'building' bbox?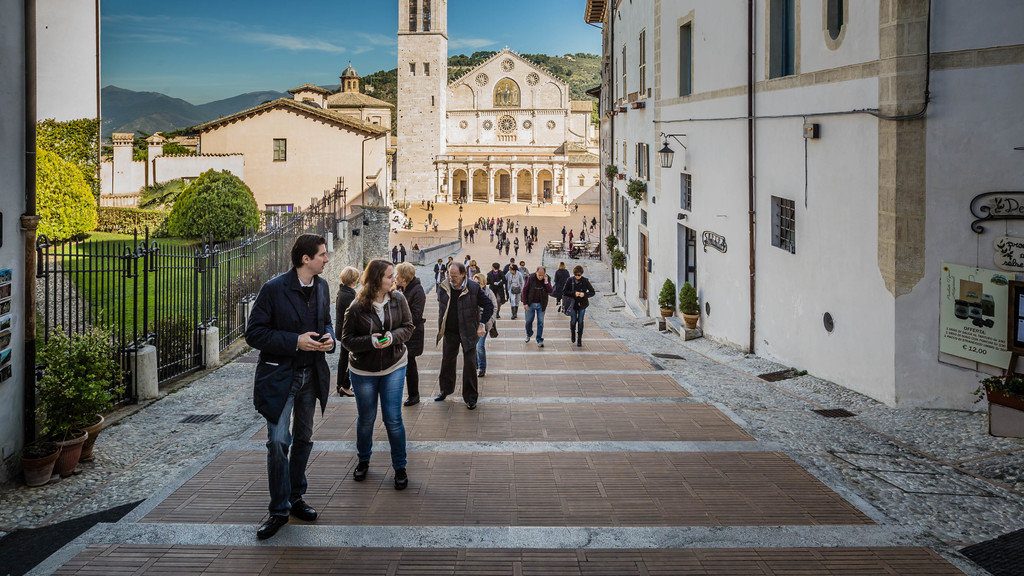
locate(0, 0, 38, 486)
